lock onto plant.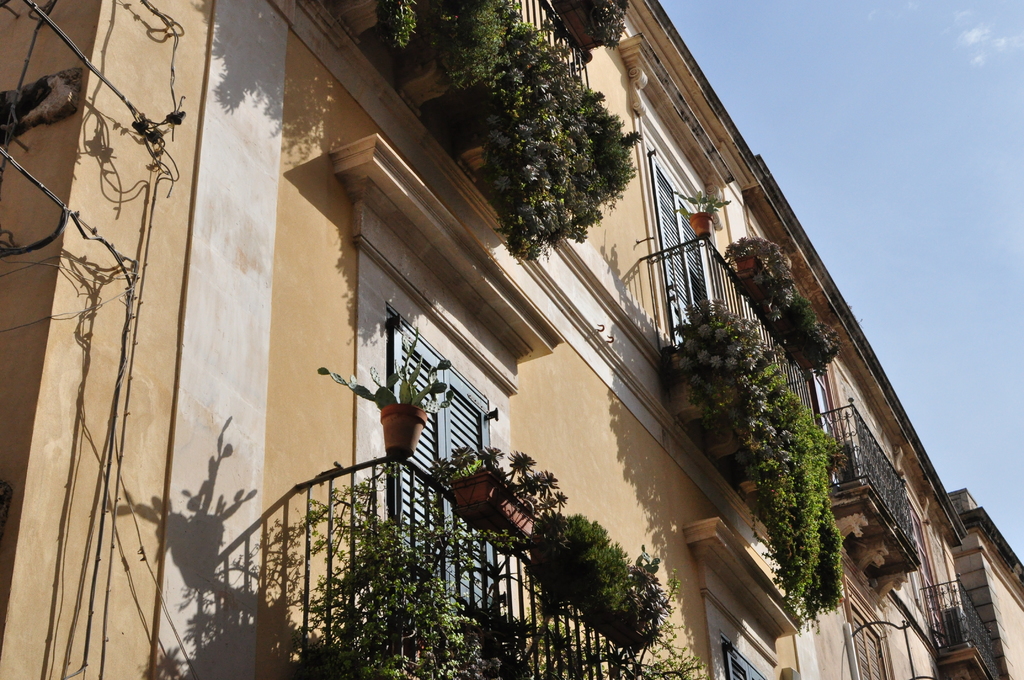
Locked: box=[426, 445, 570, 522].
